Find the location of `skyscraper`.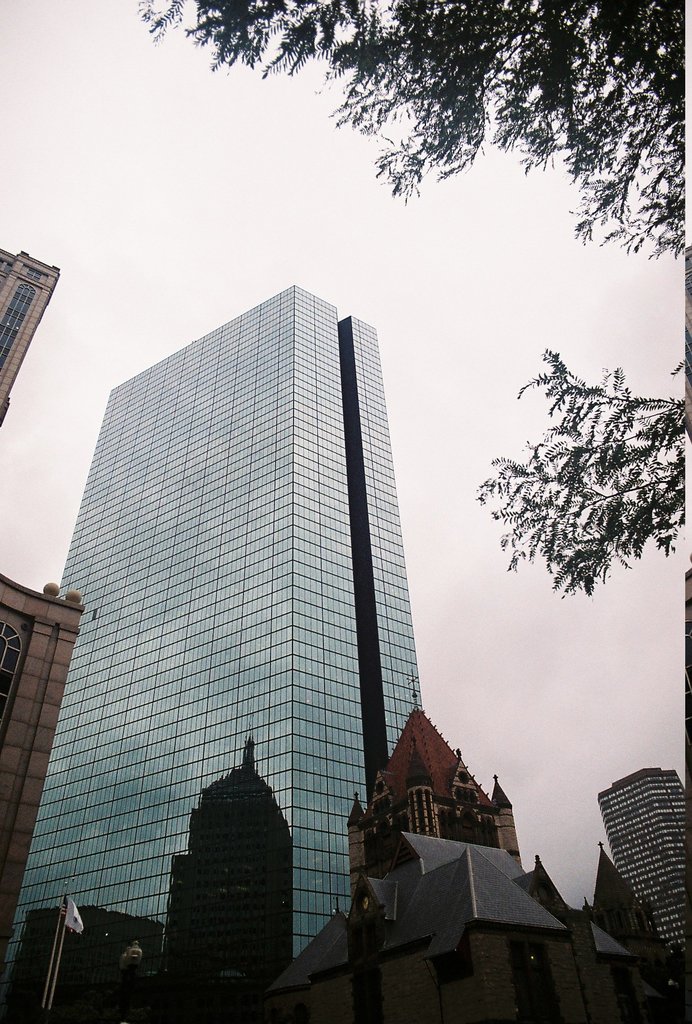
Location: select_region(10, 254, 497, 989).
